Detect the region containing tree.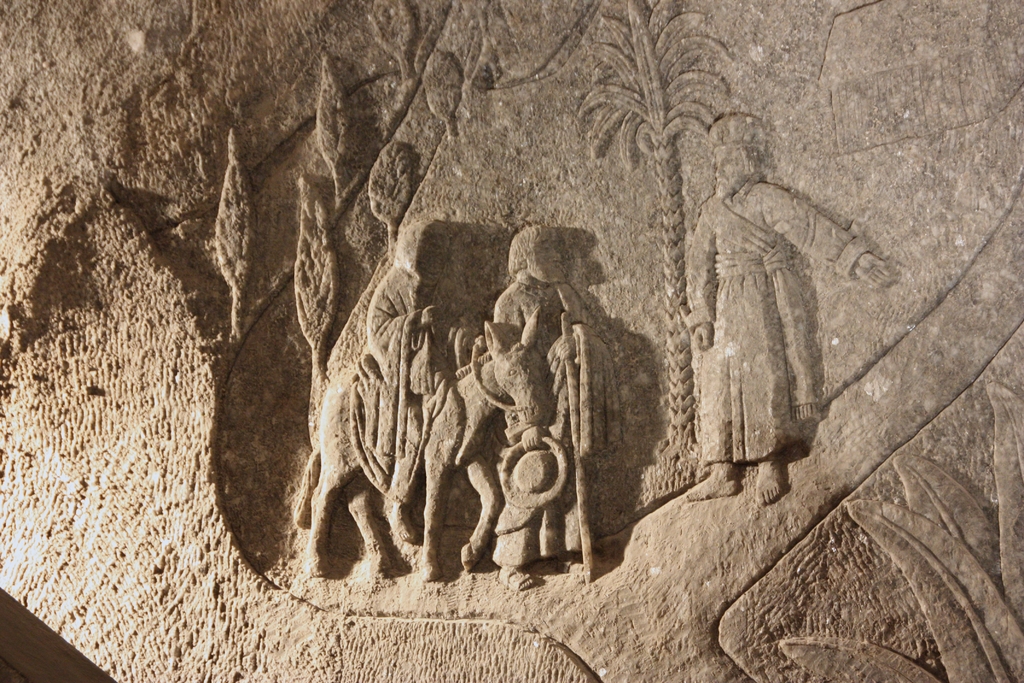
locate(582, 0, 735, 447).
